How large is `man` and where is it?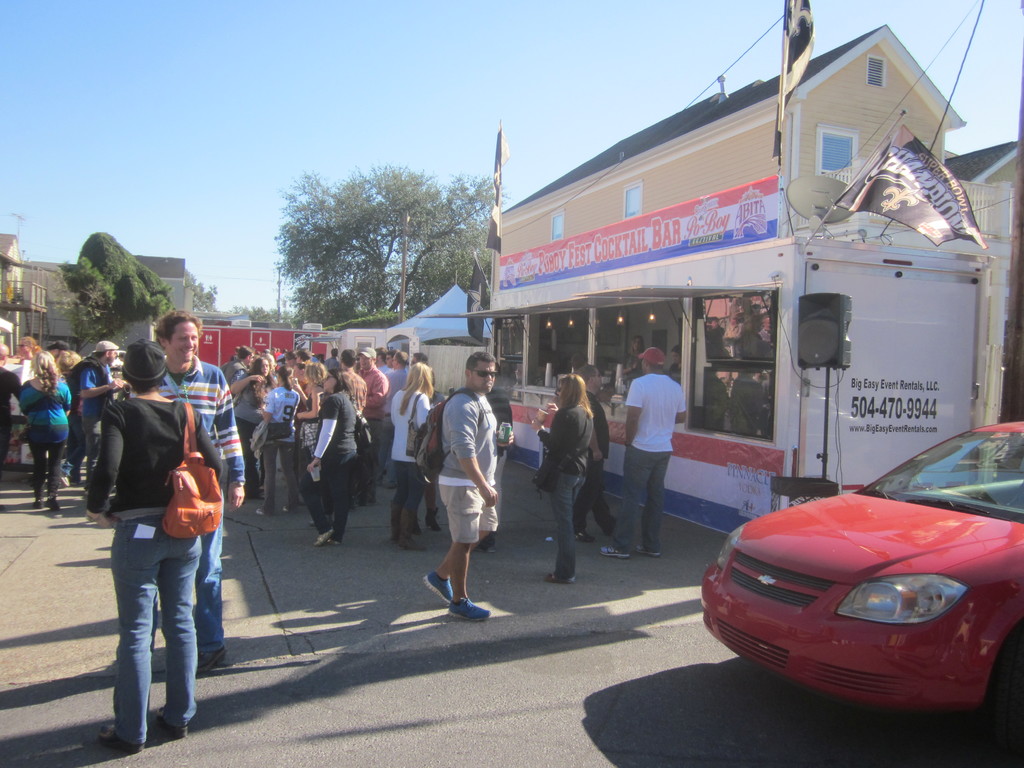
Bounding box: 571,353,587,382.
